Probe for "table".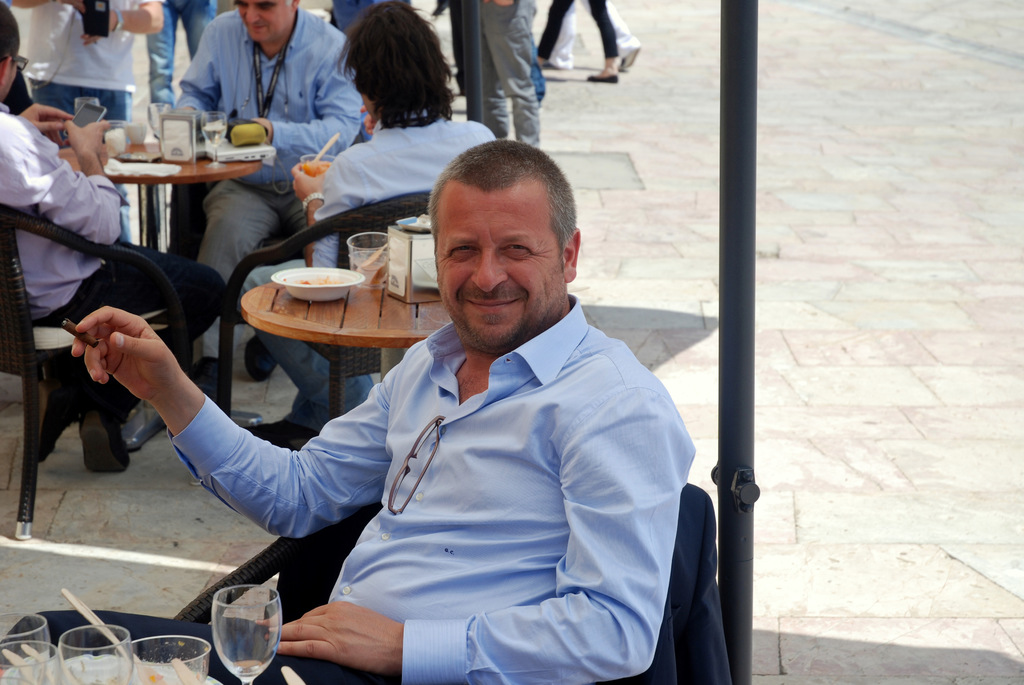
Probe result: [left=227, top=242, right=456, bottom=395].
